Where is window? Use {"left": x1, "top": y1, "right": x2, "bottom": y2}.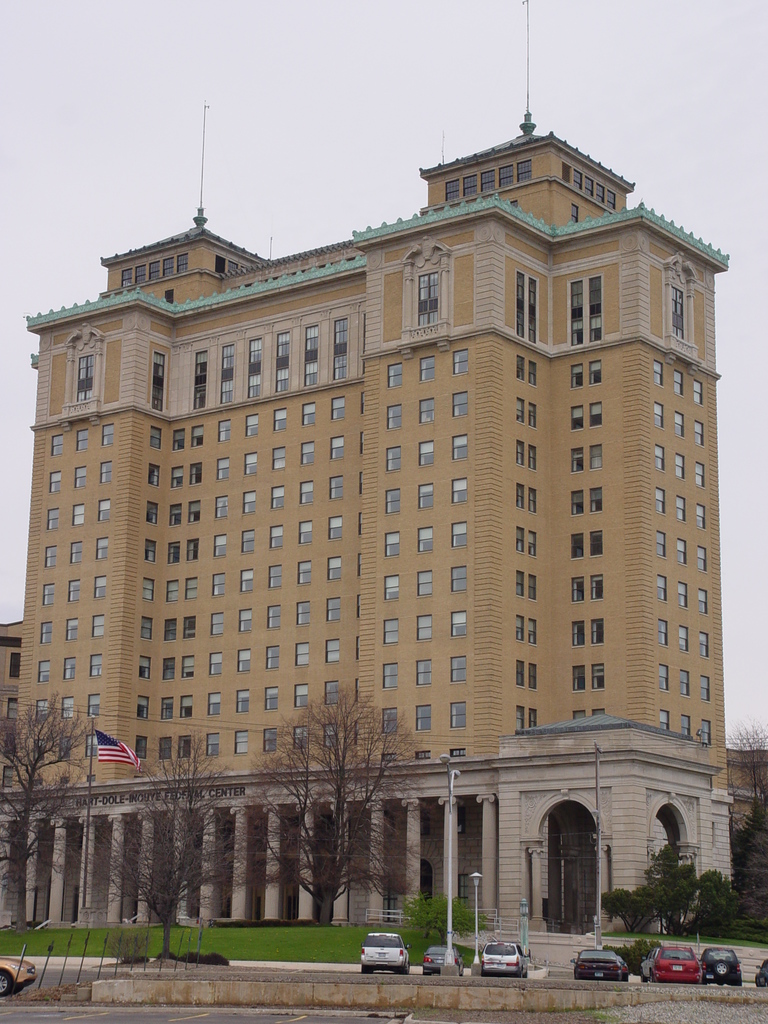
{"left": 140, "top": 612, "right": 154, "bottom": 641}.
